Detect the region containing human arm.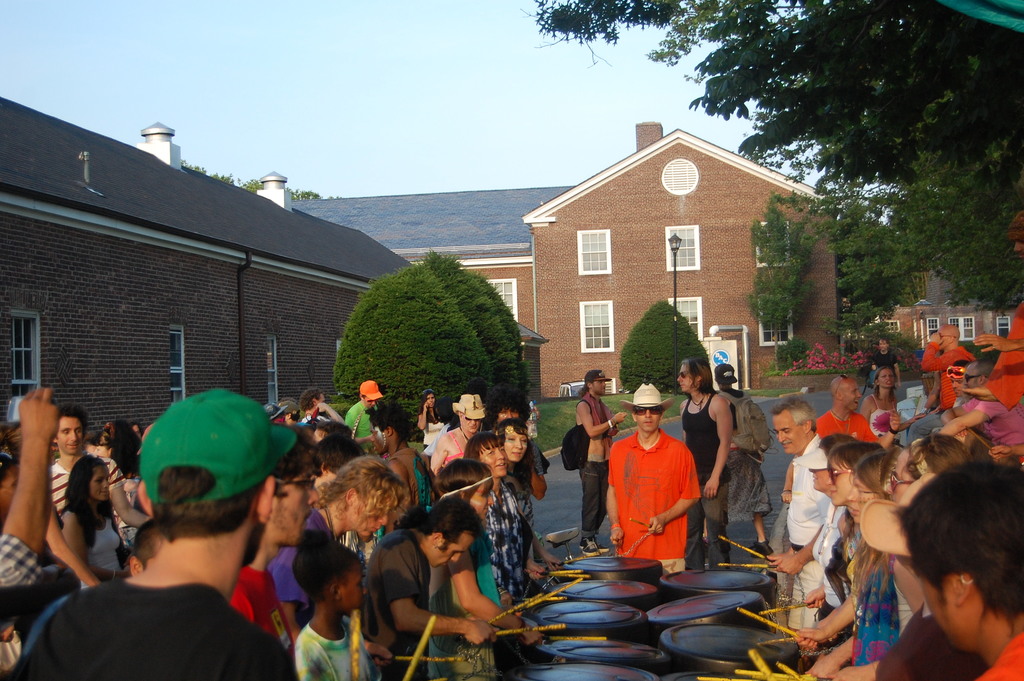
box=[54, 513, 138, 579].
